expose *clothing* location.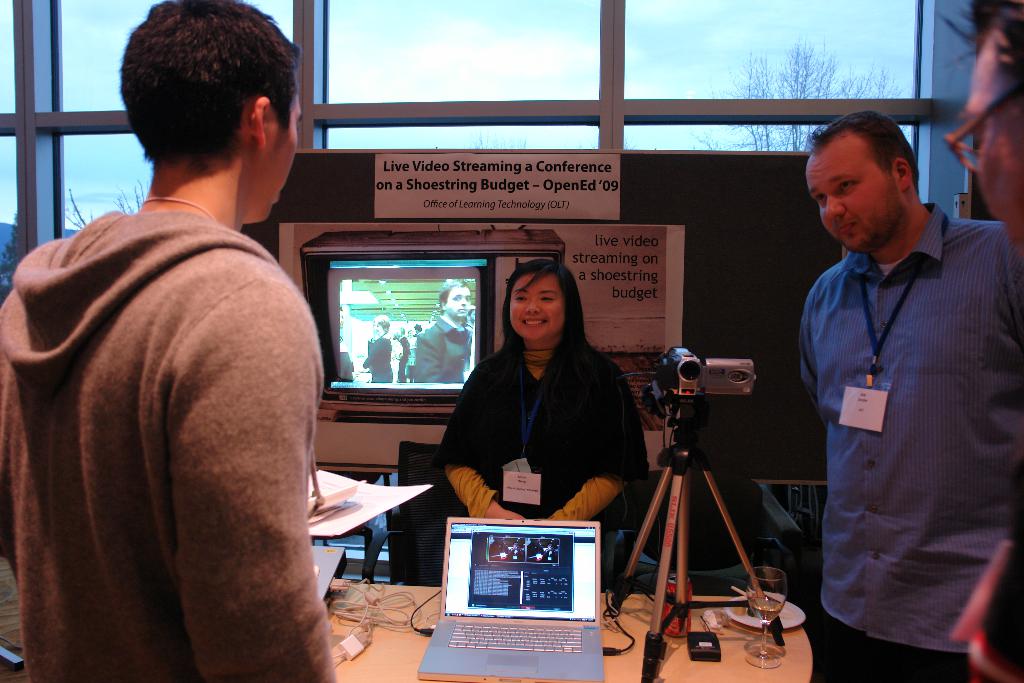
Exposed at x1=797, y1=204, x2=1023, y2=682.
